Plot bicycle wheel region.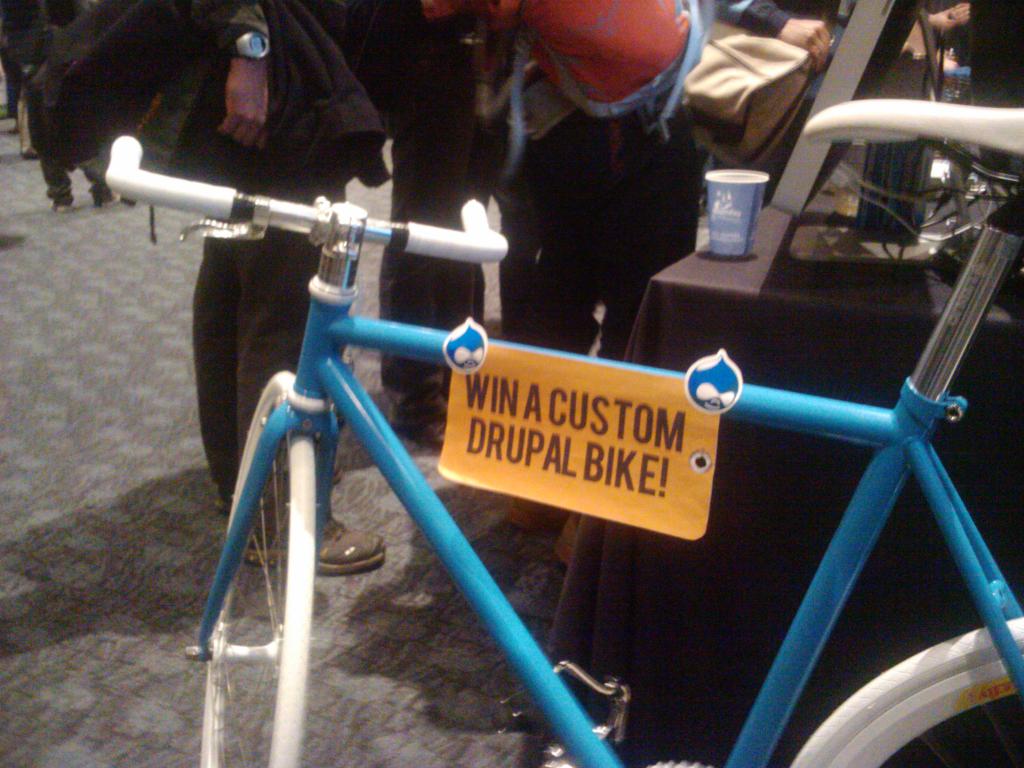
Plotted at pyautogui.locateOnScreen(201, 369, 317, 767).
